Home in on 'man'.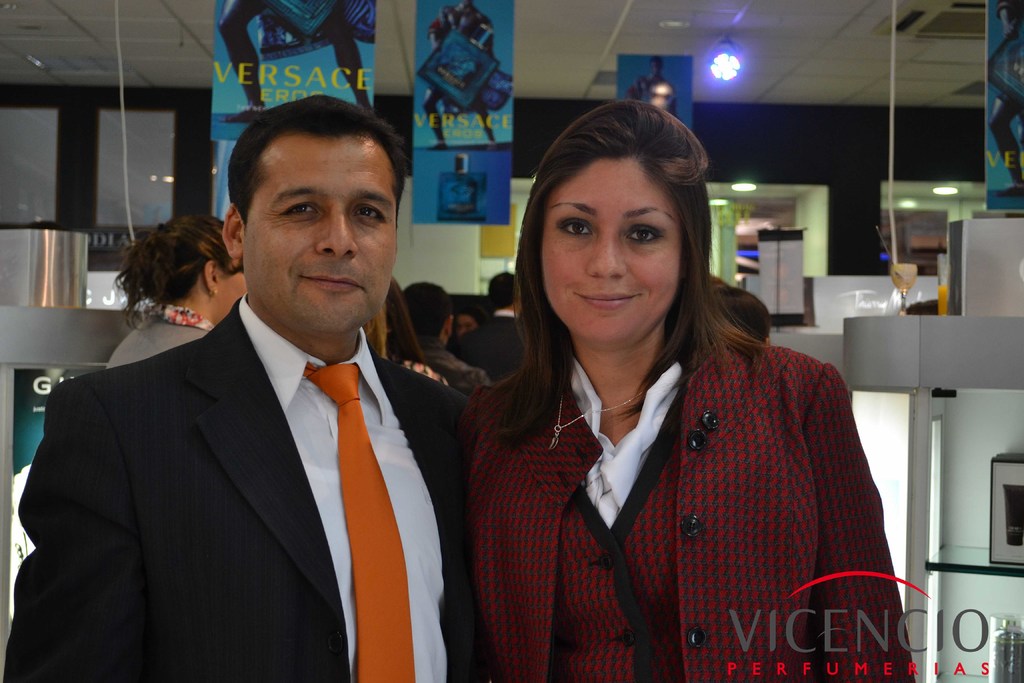
Homed in at rect(418, 0, 498, 150).
